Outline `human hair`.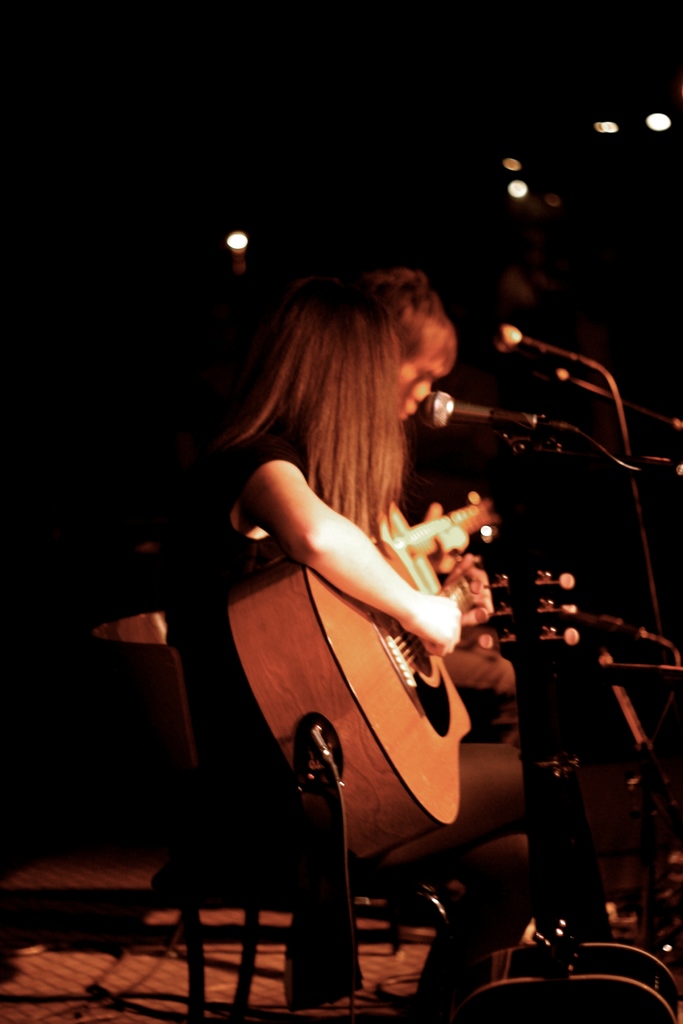
Outline: Rect(375, 271, 459, 372).
